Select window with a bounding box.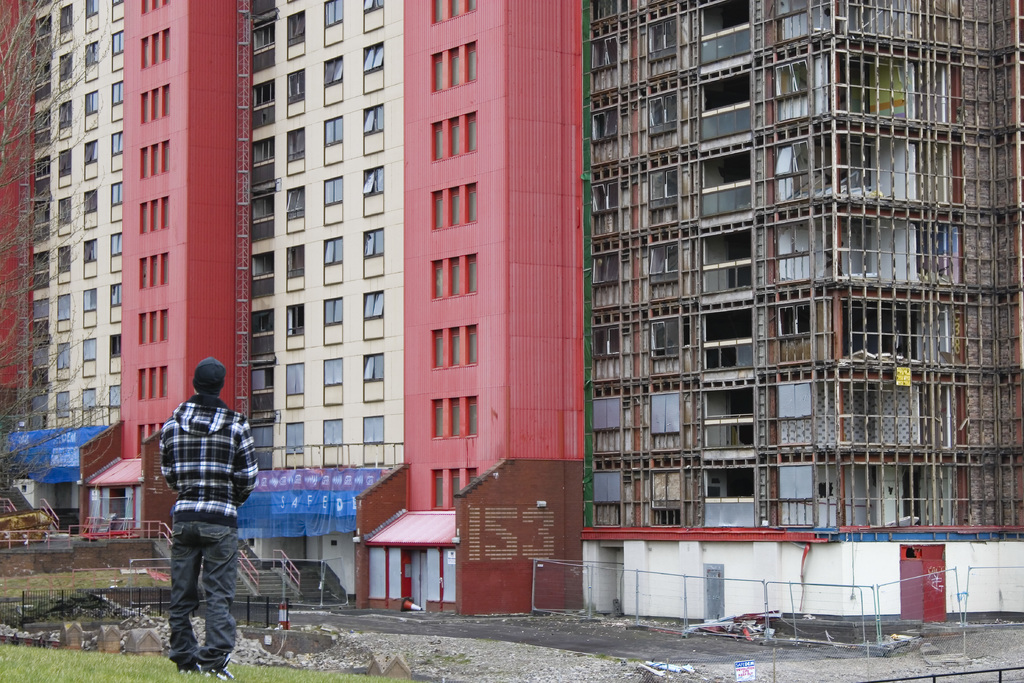
box(429, 0, 477, 23).
